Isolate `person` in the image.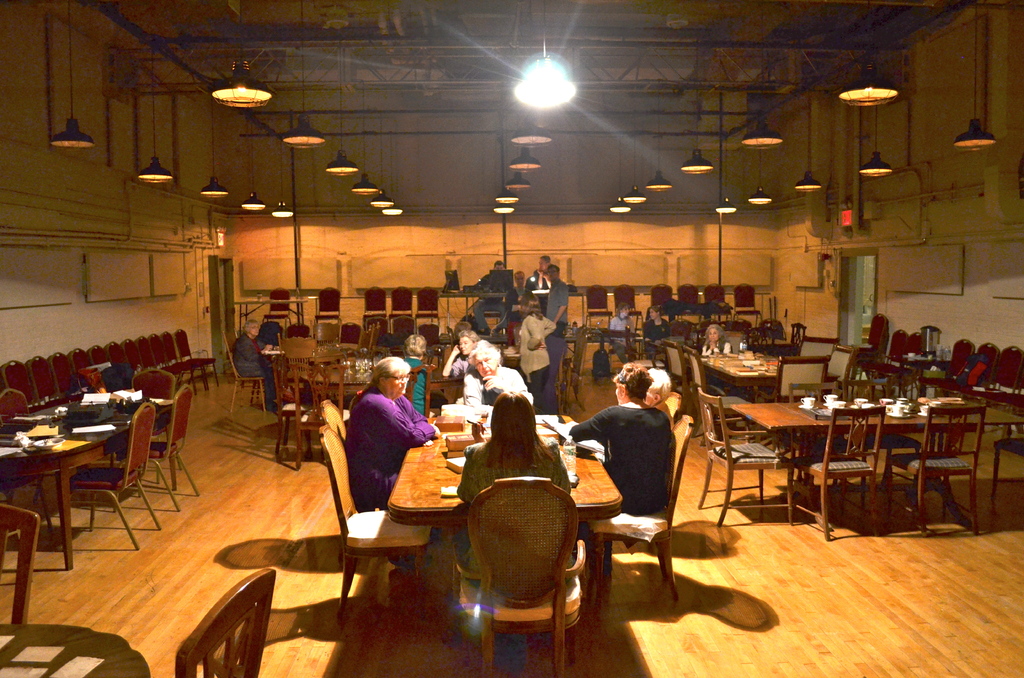
Isolated region: (534,264,578,336).
